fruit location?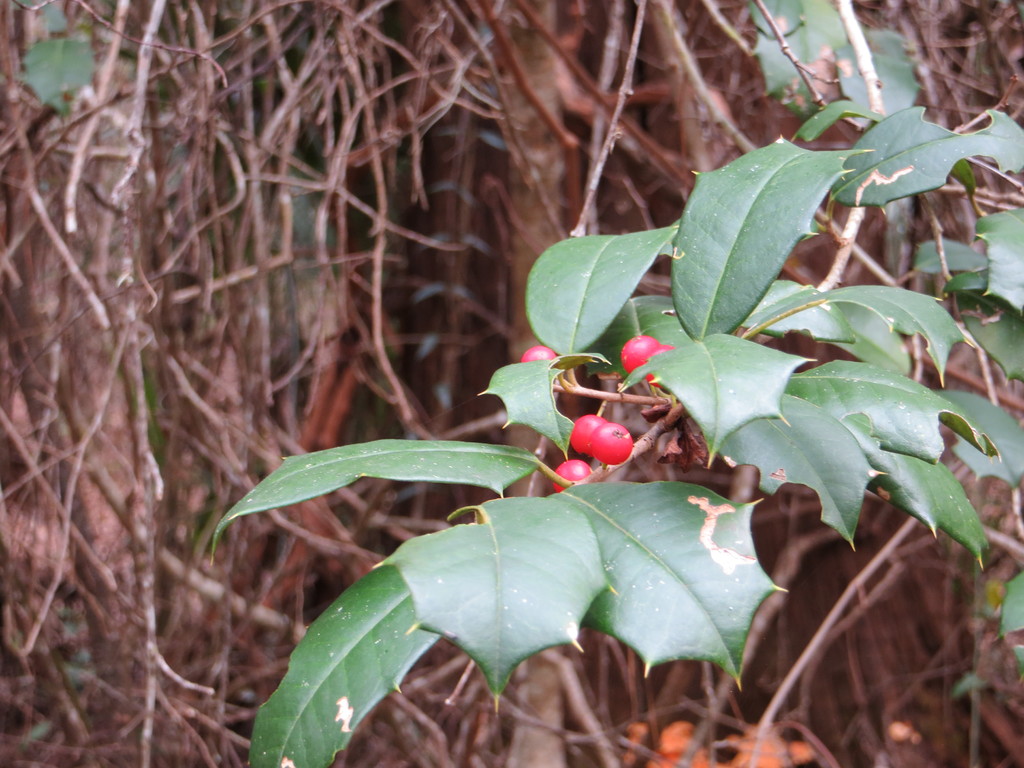
(x1=619, y1=335, x2=660, y2=376)
